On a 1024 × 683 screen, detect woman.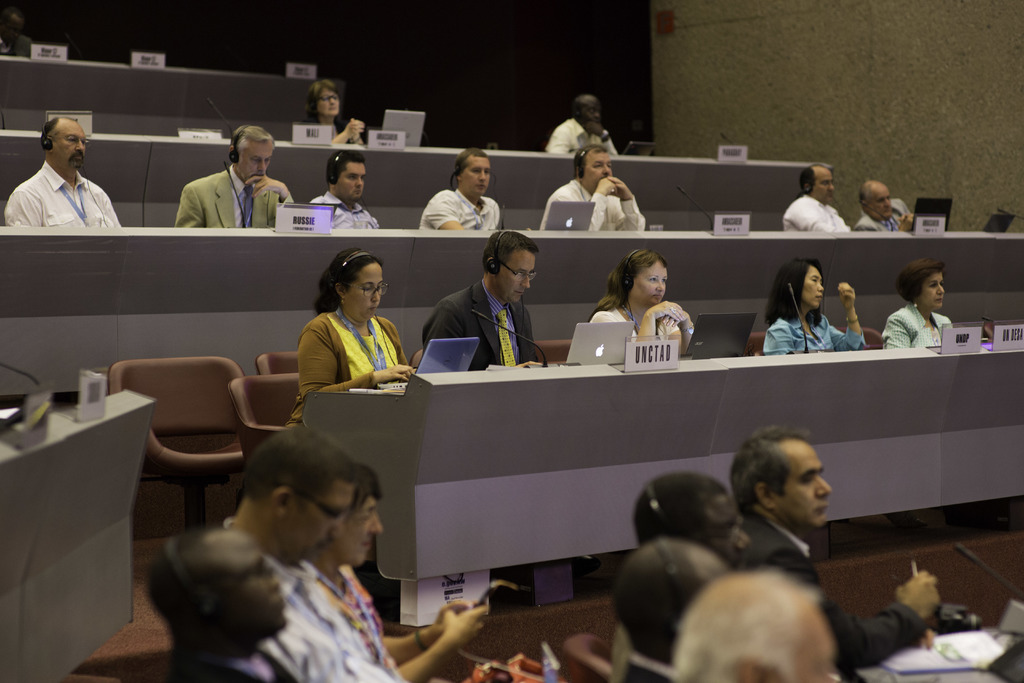
276/252/415/405.
